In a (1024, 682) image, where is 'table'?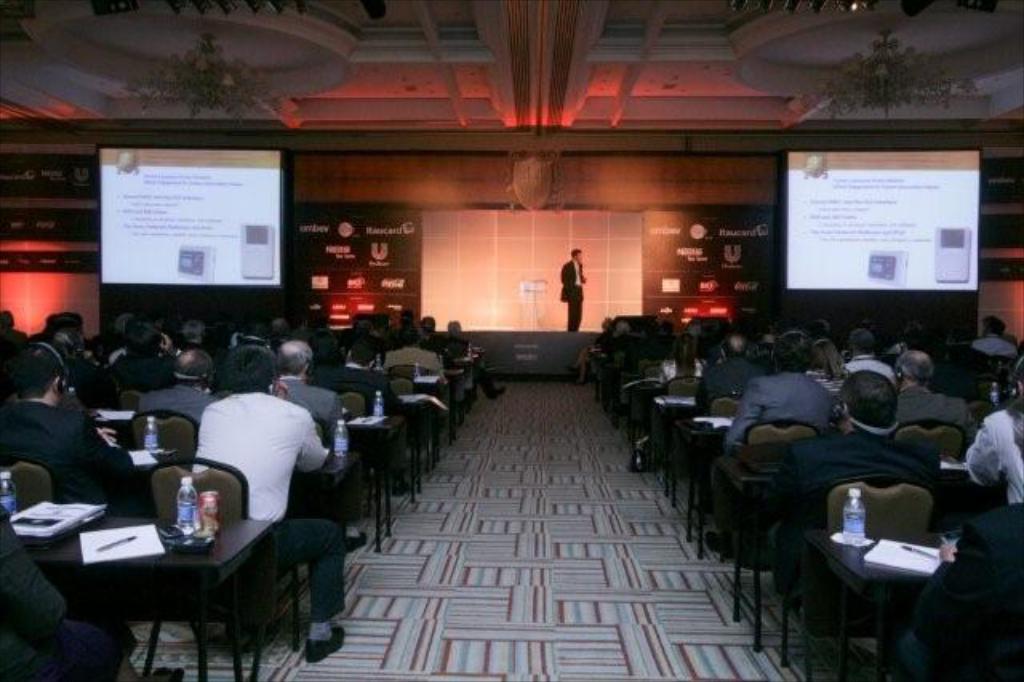
region(710, 450, 786, 647).
